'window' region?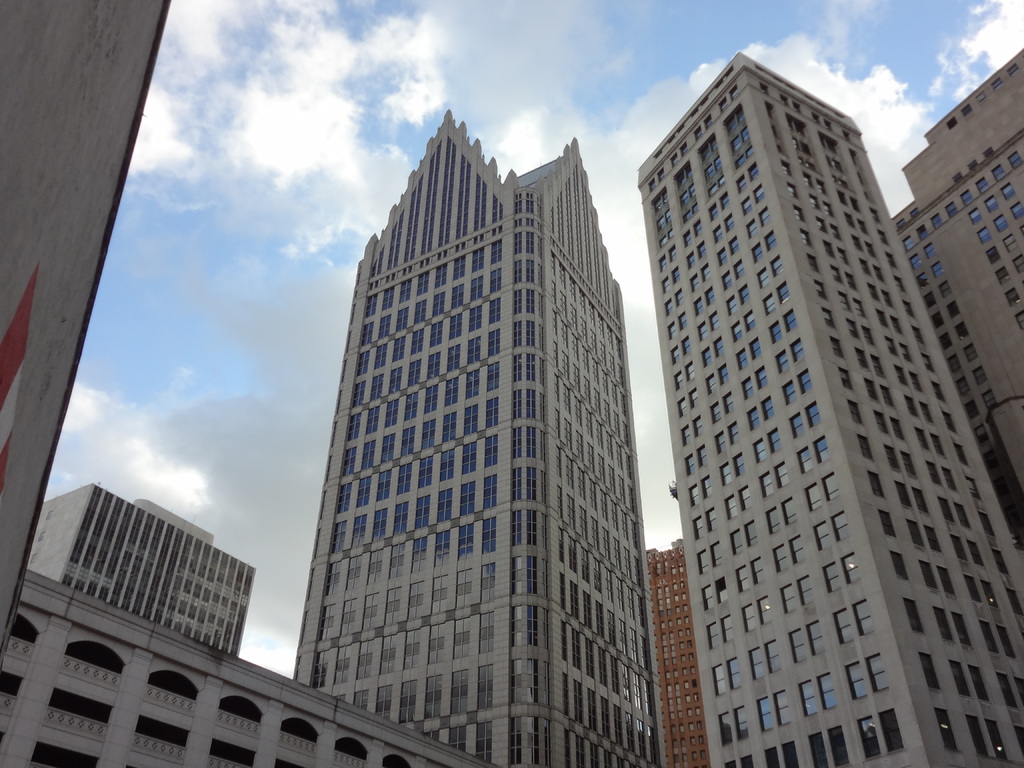
BBox(681, 193, 694, 214)
